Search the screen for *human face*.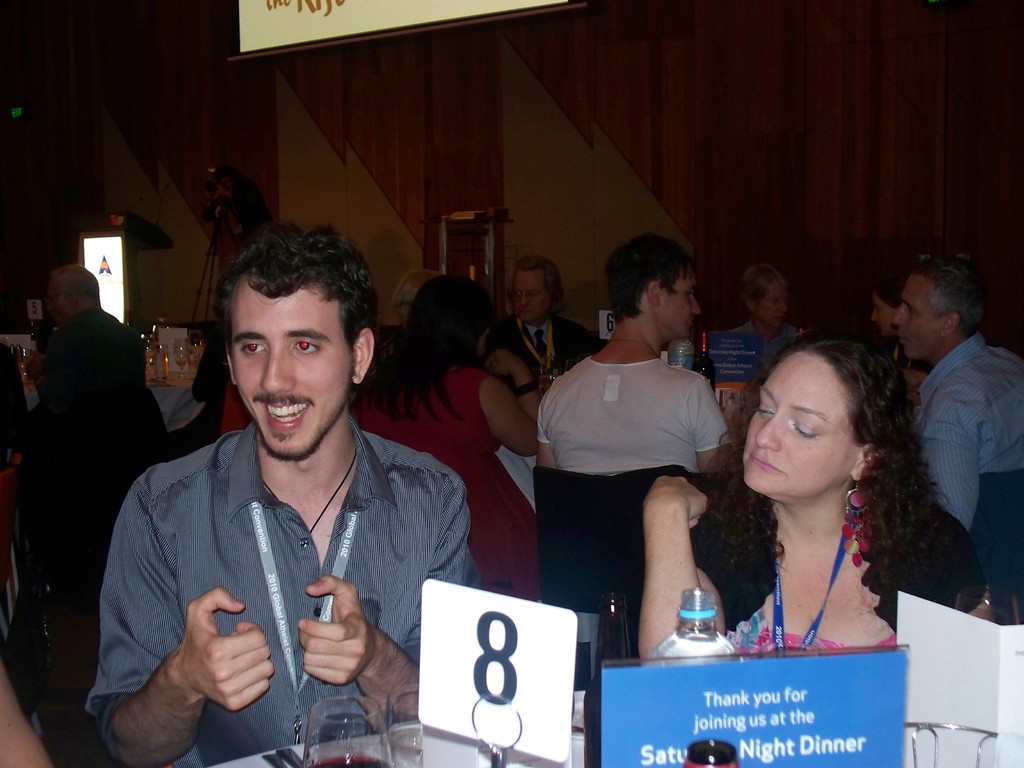
Found at 899/274/948/364.
